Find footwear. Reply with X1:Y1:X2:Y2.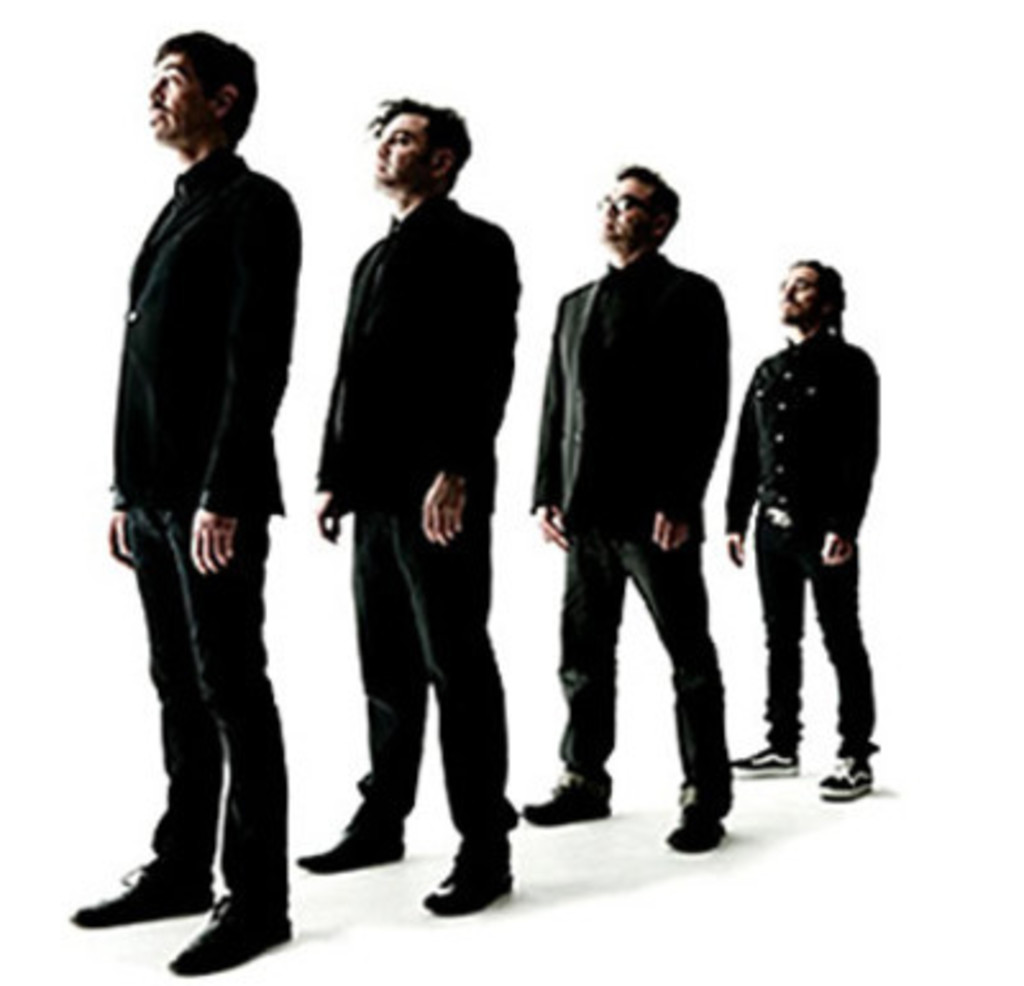
300:825:410:866.
